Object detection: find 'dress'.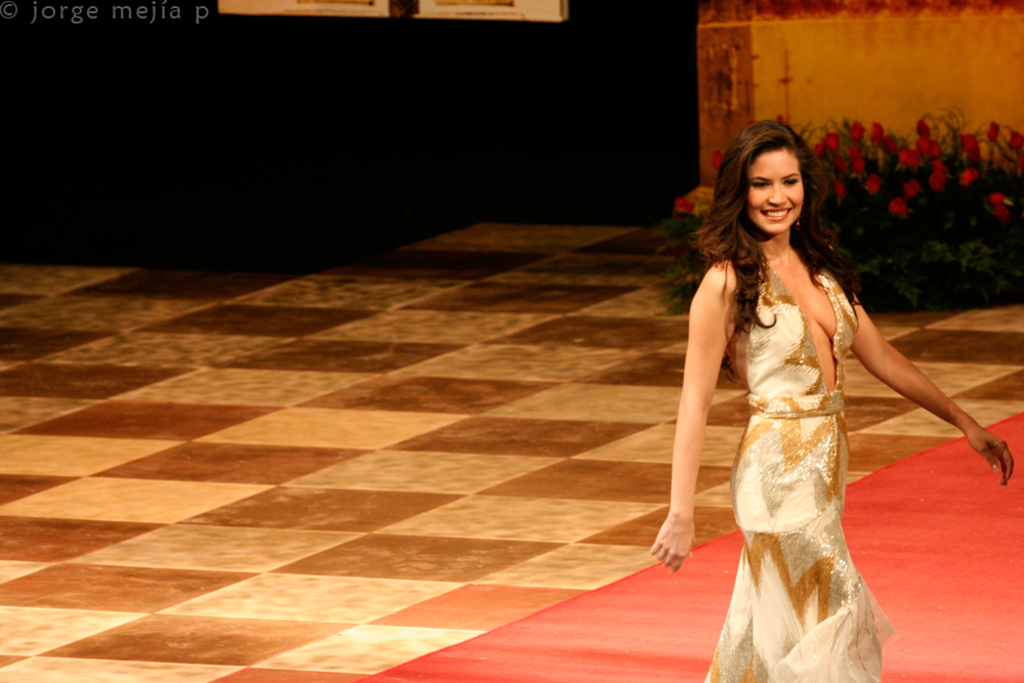
pyautogui.locateOnScreen(703, 261, 897, 682).
